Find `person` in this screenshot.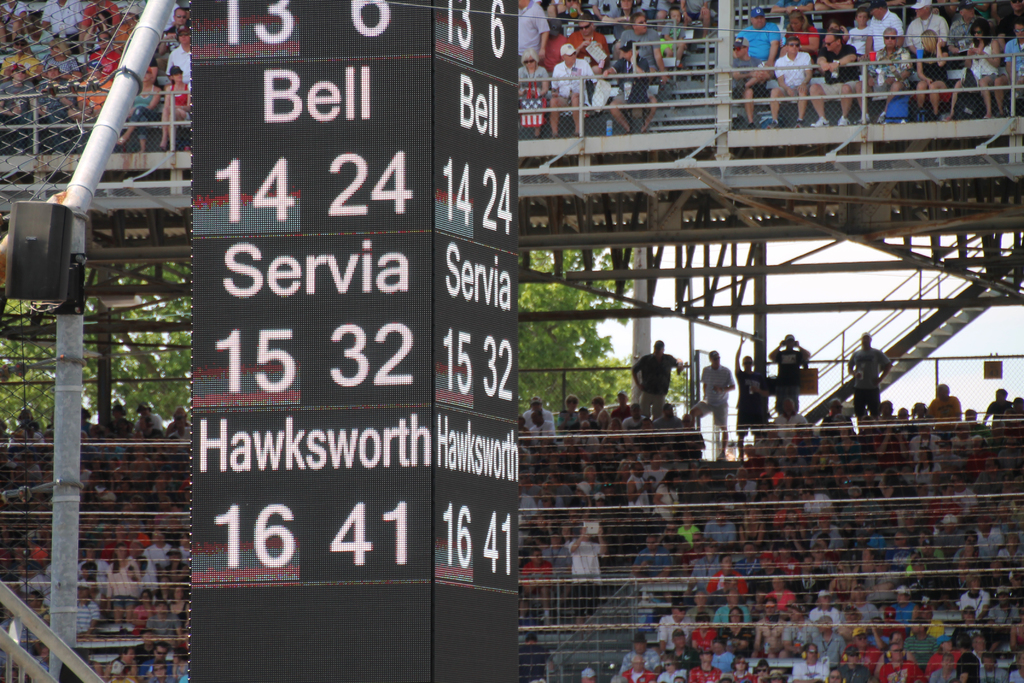
The bounding box for `person` is l=850, t=336, r=893, b=419.
